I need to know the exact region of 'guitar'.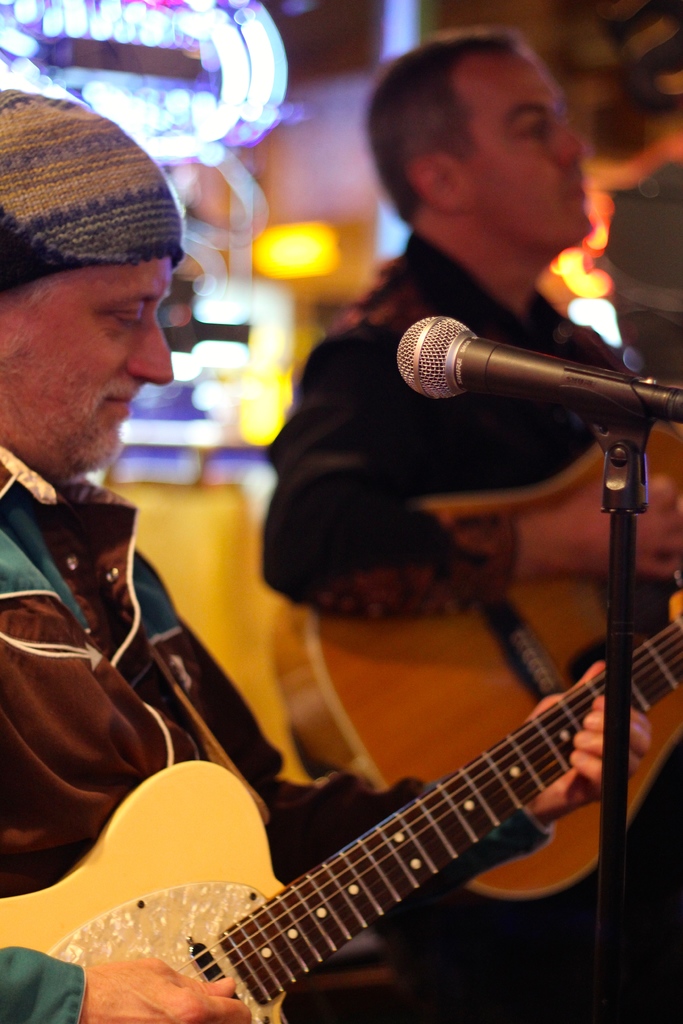
Region: [223,344,682,890].
